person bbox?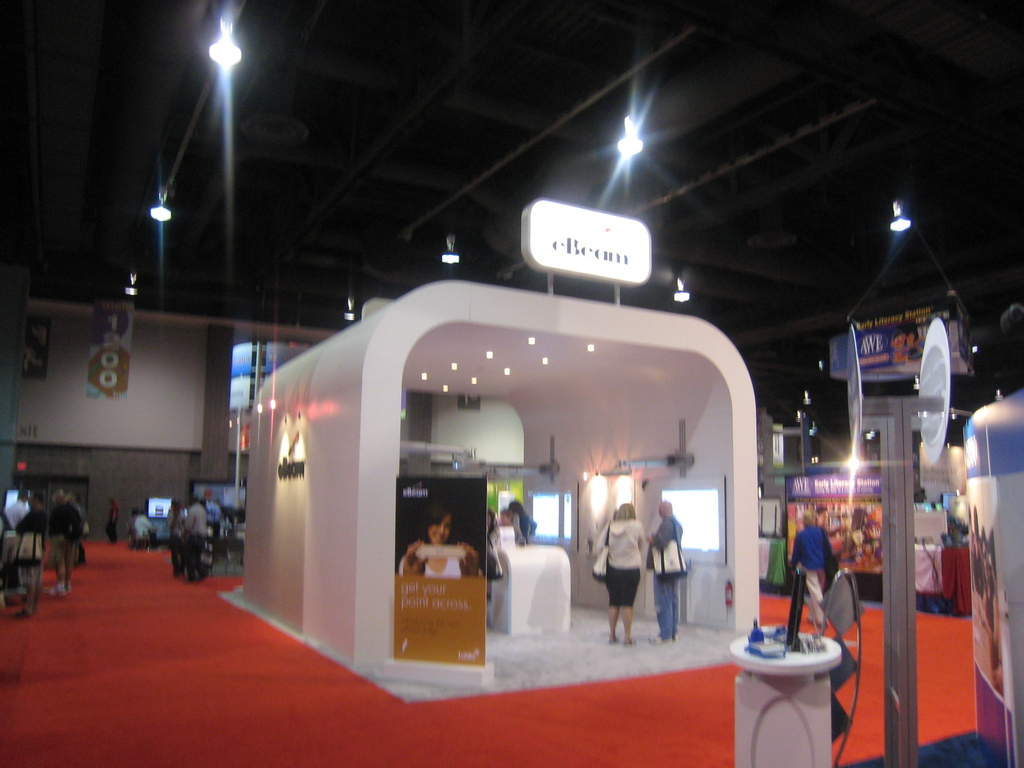
x1=0, y1=486, x2=31, y2=528
